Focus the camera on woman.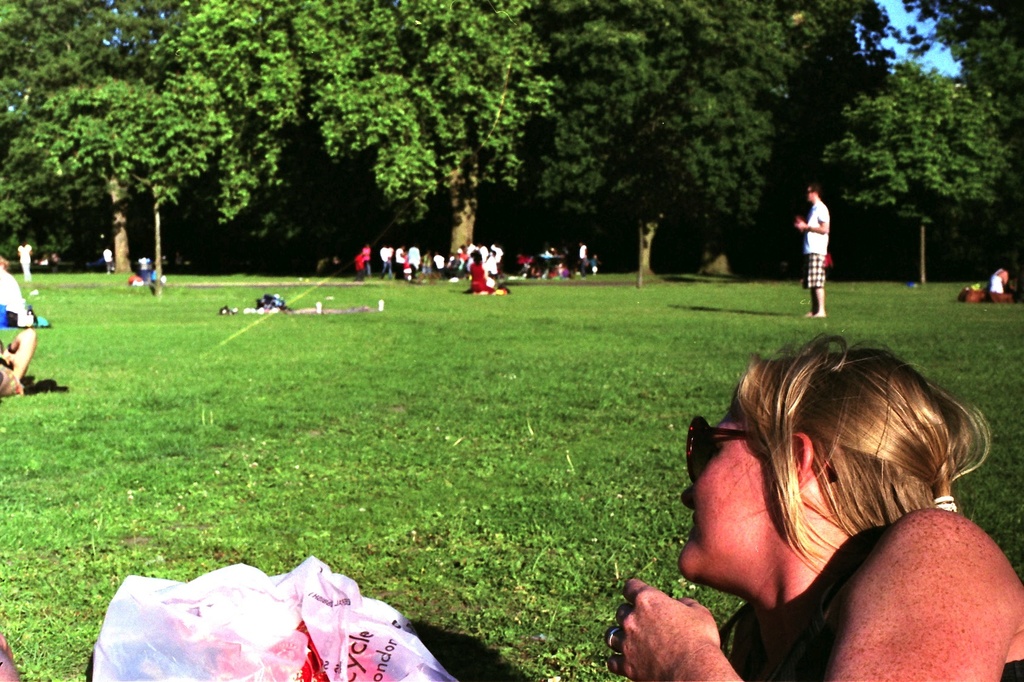
Focus region: box(640, 295, 985, 681).
